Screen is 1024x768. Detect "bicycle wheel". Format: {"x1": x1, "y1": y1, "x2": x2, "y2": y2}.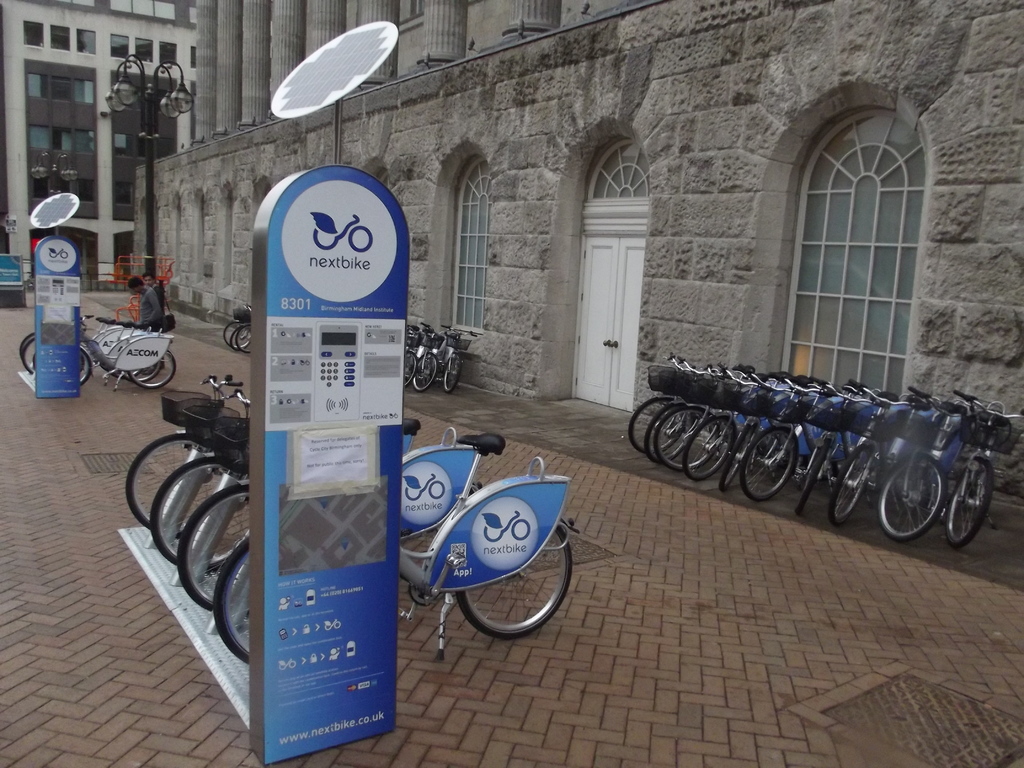
{"x1": 212, "y1": 534, "x2": 250, "y2": 666}.
